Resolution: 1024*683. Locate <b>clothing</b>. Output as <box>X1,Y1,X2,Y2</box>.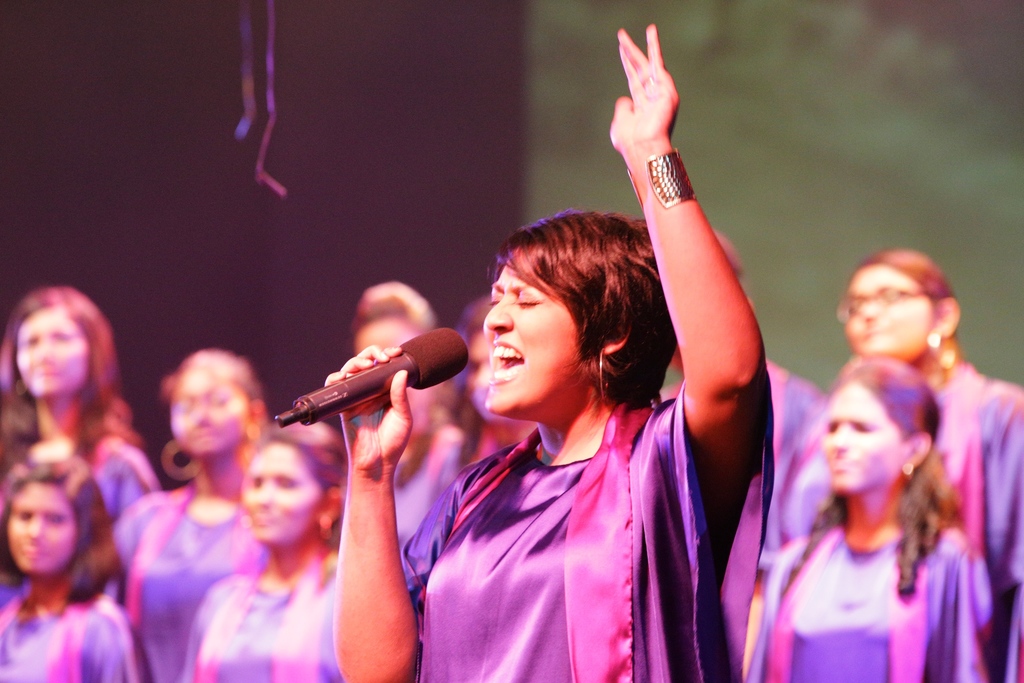
<box>776,354,1023,682</box>.
